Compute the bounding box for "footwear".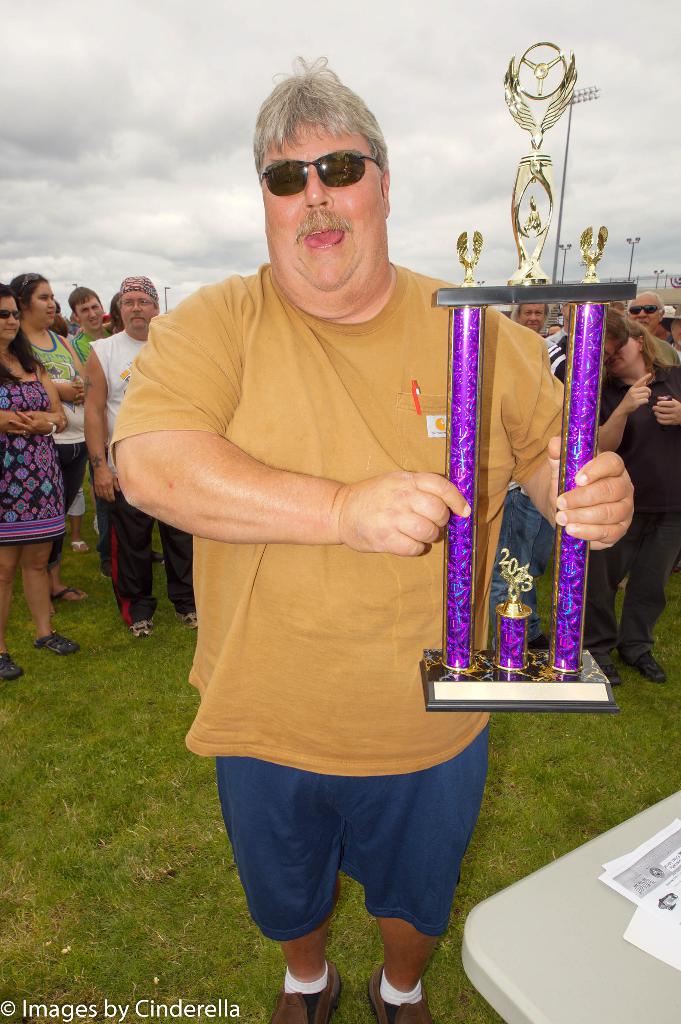
274, 961, 343, 1023.
